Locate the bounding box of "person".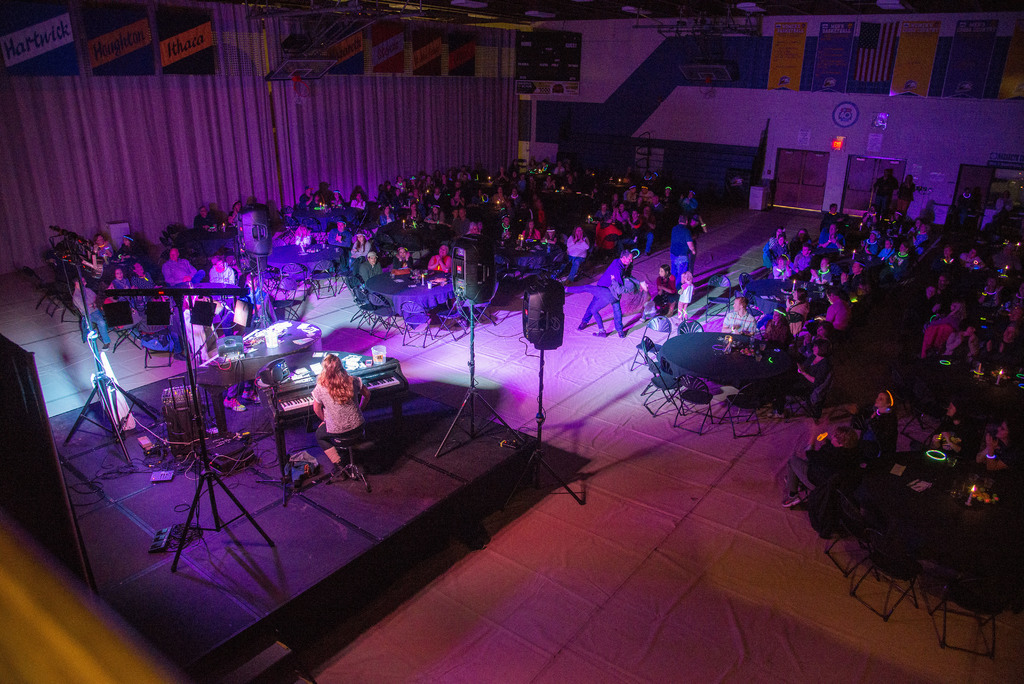
Bounding box: 672:272:692:327.
